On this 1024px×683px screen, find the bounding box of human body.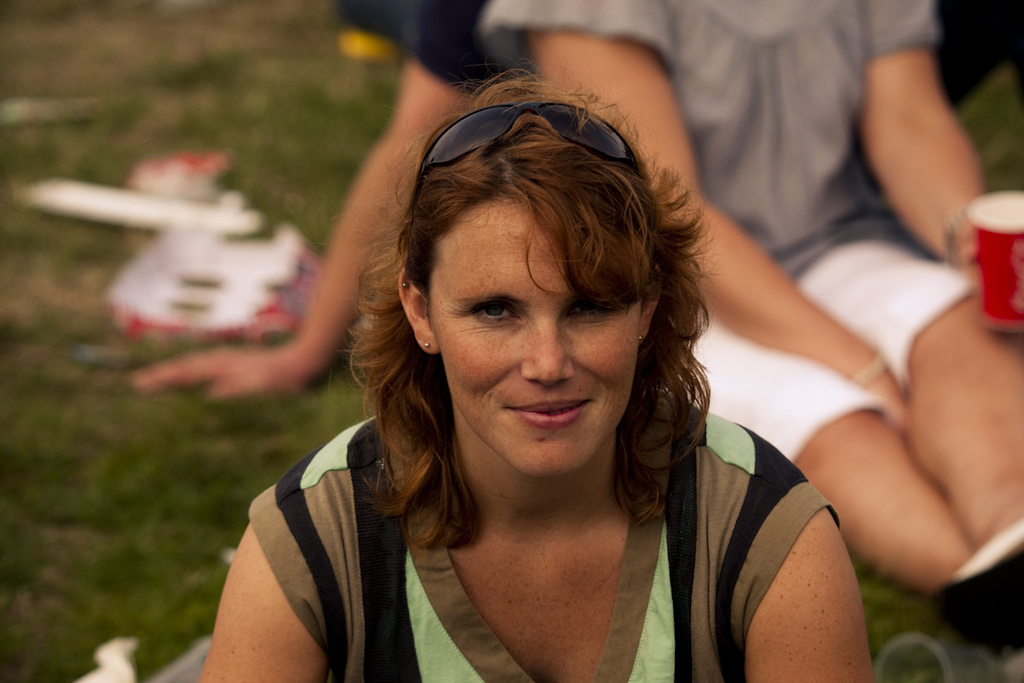
Bounding box: {"left": 125, "top": 0, "right": 493, "bottom": 407}.
